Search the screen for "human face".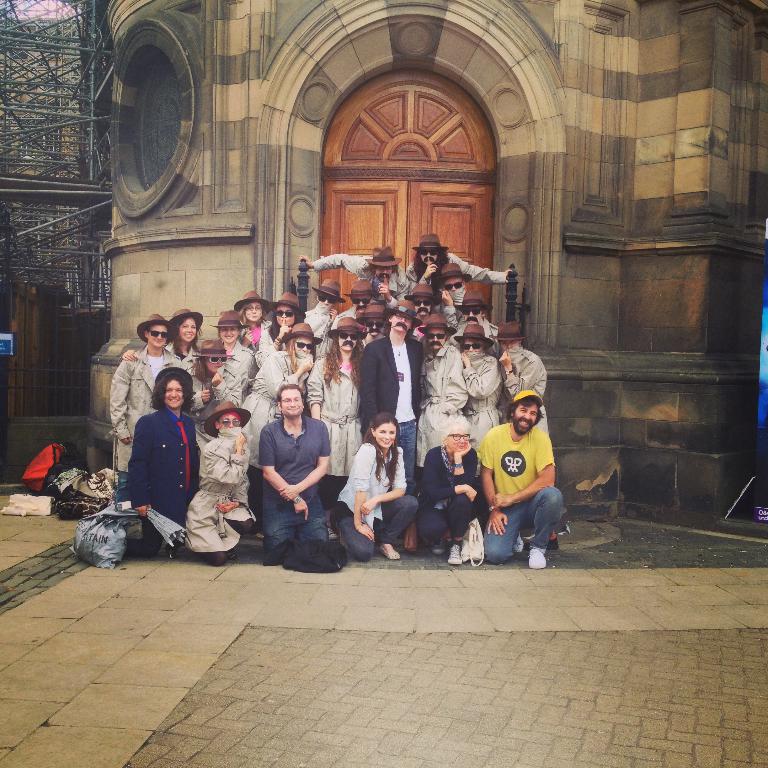
Found at pyautogui.locateOnScreen(219, 410, 239, 429).
